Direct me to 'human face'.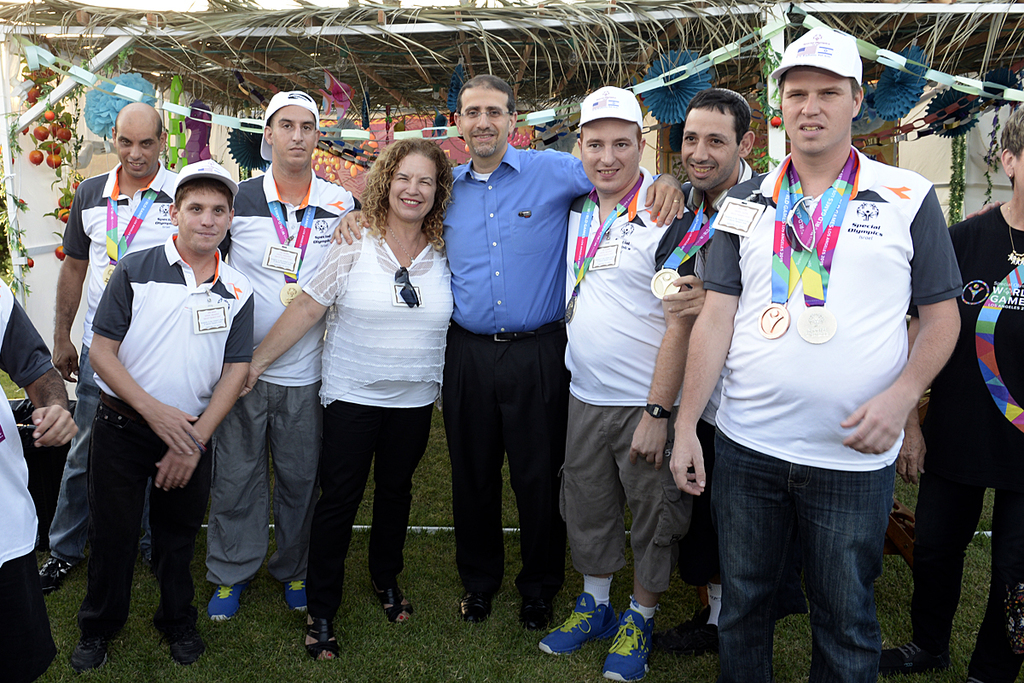
Direction: 681, 114, 734, 192.
